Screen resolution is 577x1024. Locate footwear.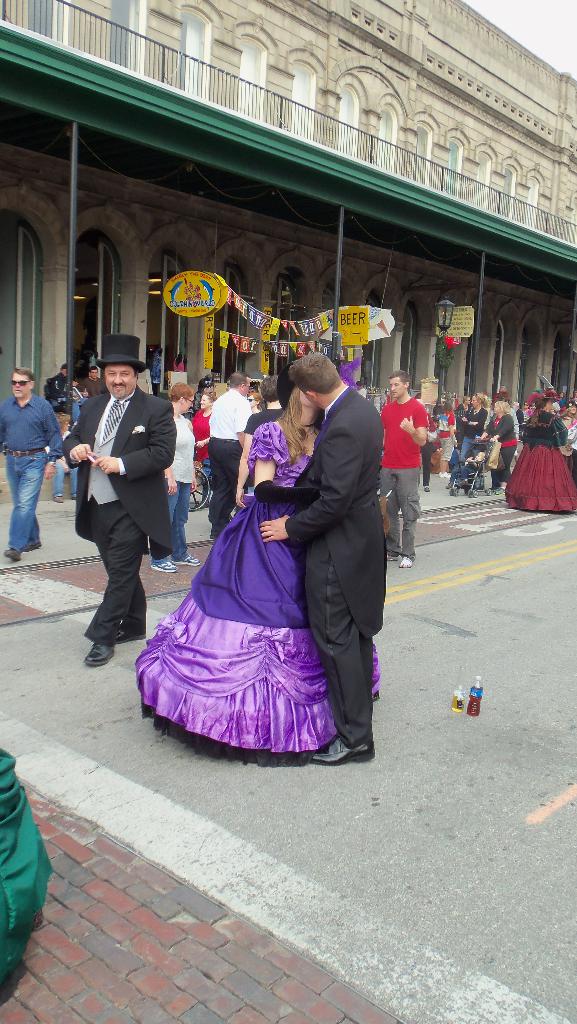
0/547/22/562.
